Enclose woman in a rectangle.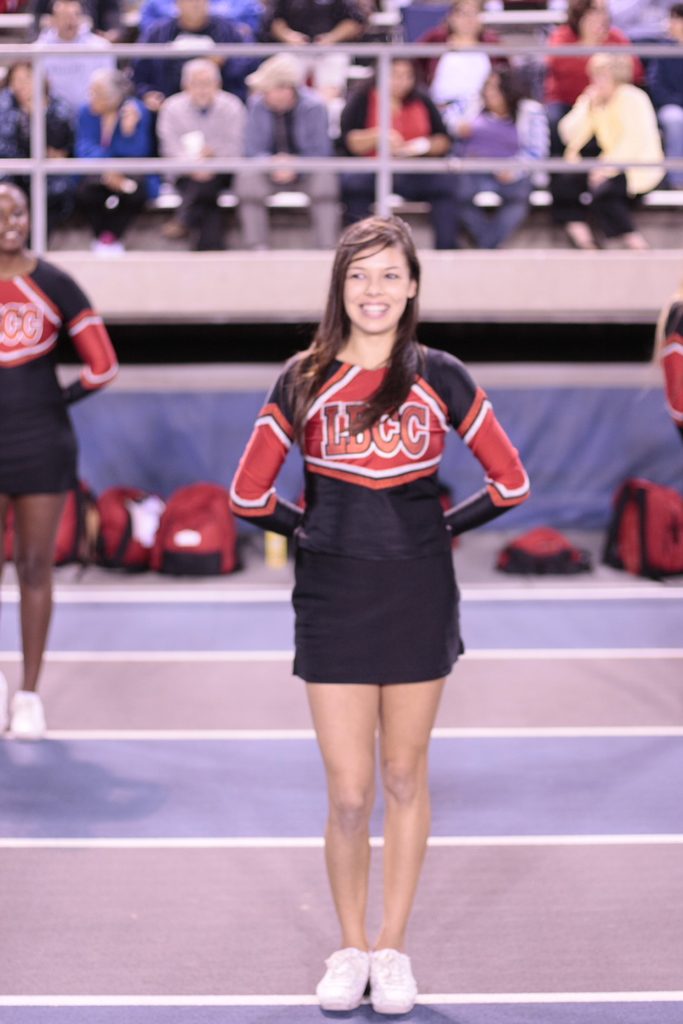
0,184,120,735.
